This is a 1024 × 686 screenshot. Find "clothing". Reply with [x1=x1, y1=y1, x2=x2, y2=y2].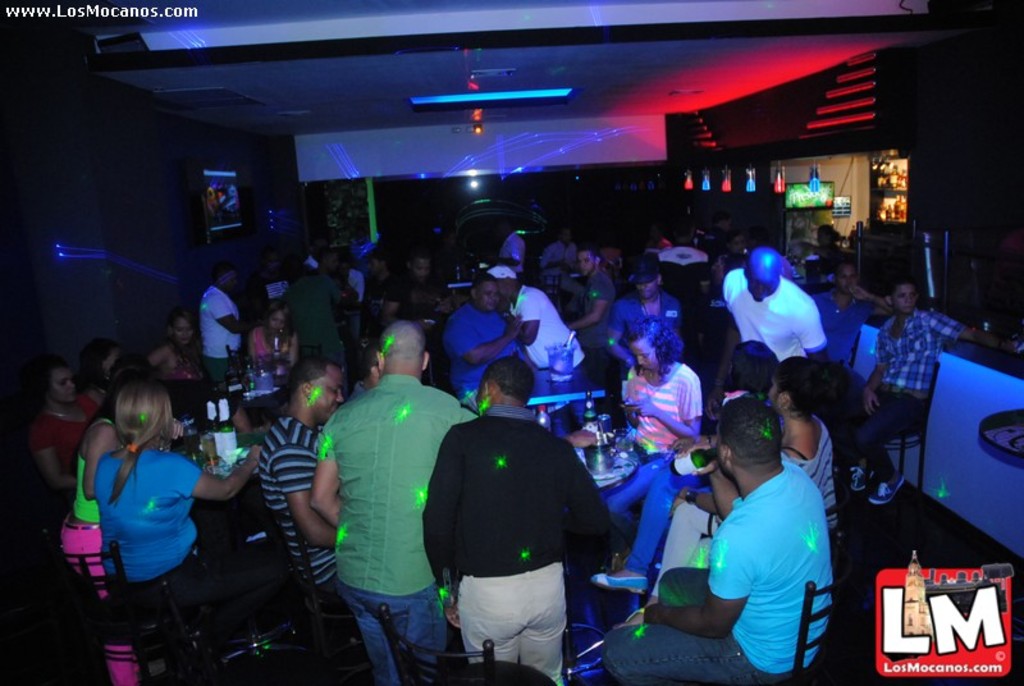
[x1=93, y1=444, x2=266, y2=587].
